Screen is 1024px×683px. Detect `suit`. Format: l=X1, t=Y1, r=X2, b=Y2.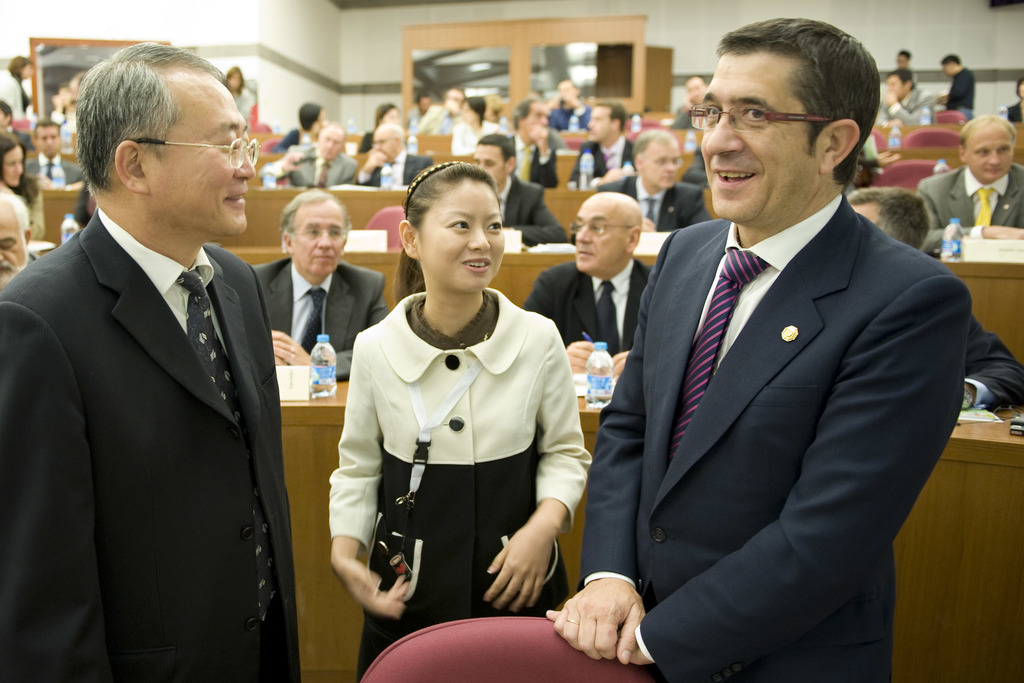
l=879, t=87, r=940, b=134.
